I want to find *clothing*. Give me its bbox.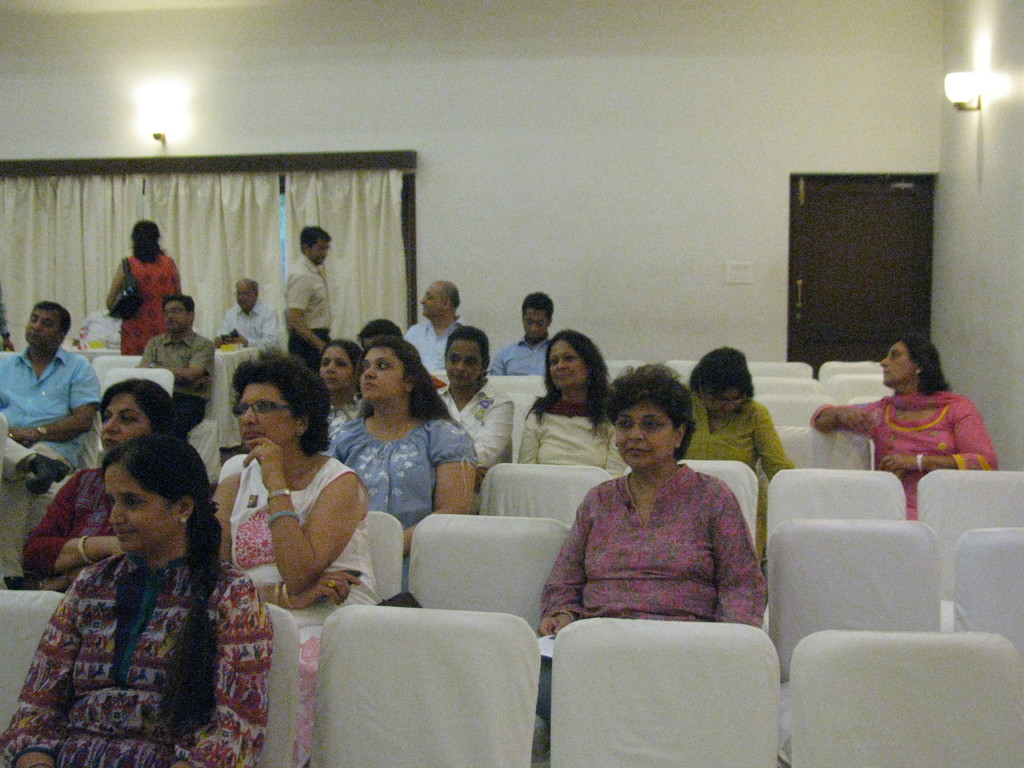
{"left": 140, "top": 328, "right": 207, "bottom": 430}.
